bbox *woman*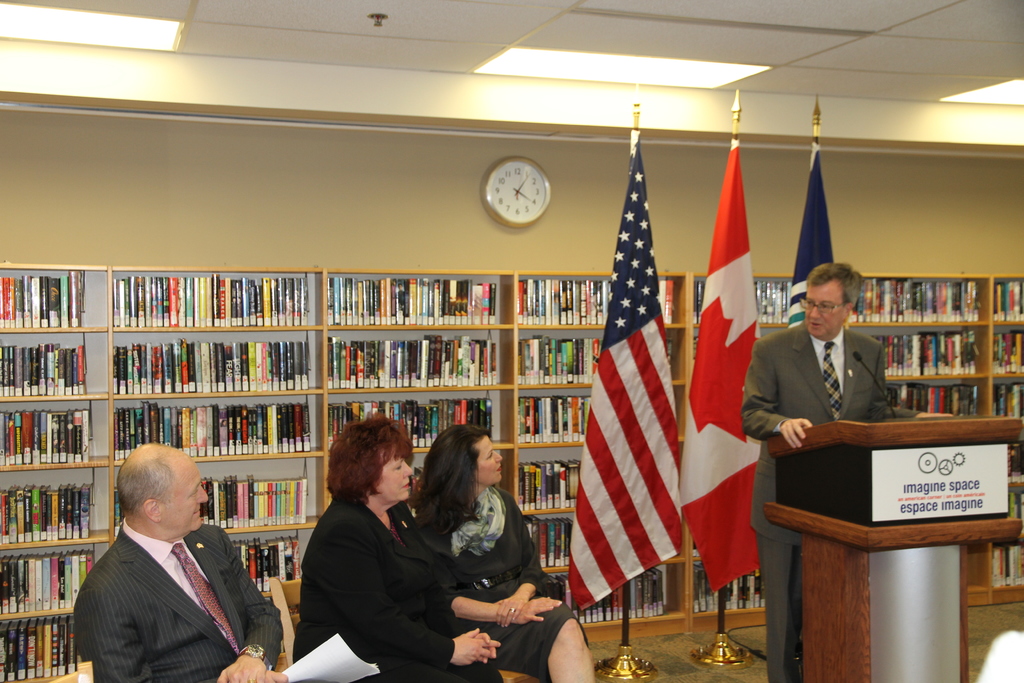
<bbox>291, 388, 479, 664</bbox>
